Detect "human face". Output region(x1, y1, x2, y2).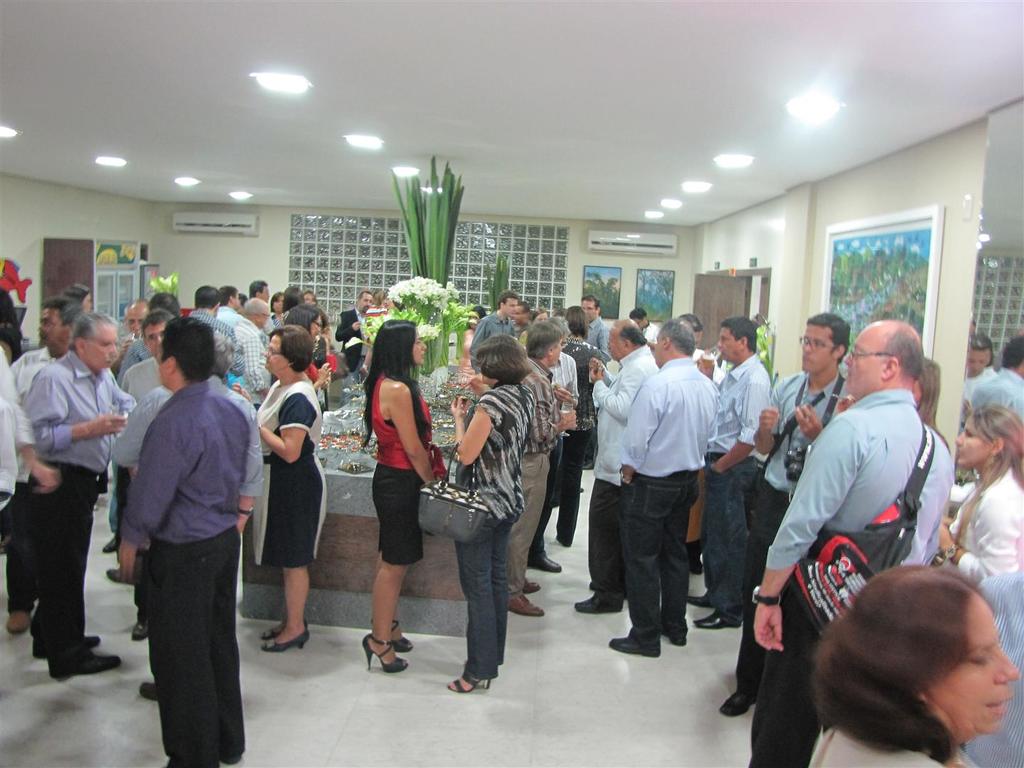
region(38, 311, 66, 351).
